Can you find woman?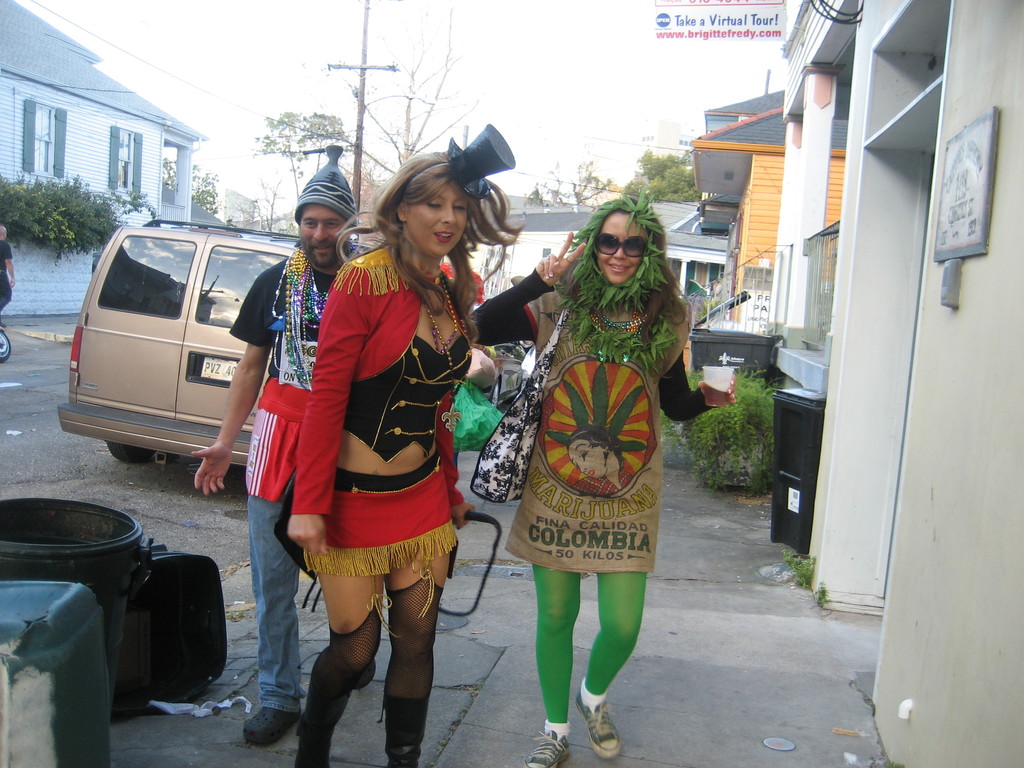
Yes, bounding box: (493, 188, 694, 708).
